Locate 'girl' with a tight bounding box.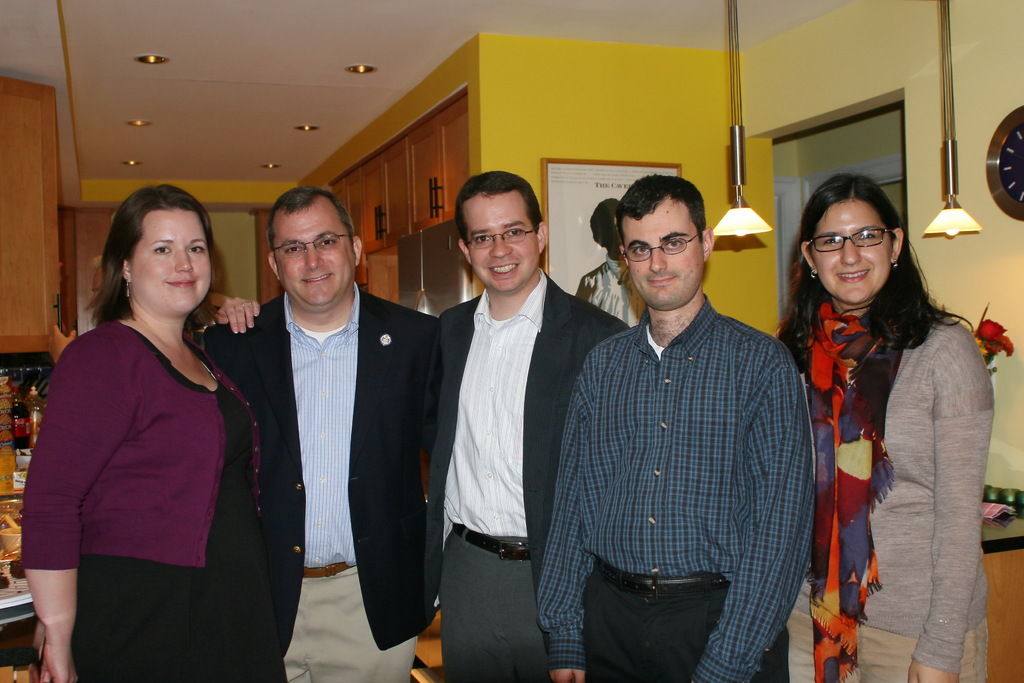
<region>9, 177, 268, 682</region>.
